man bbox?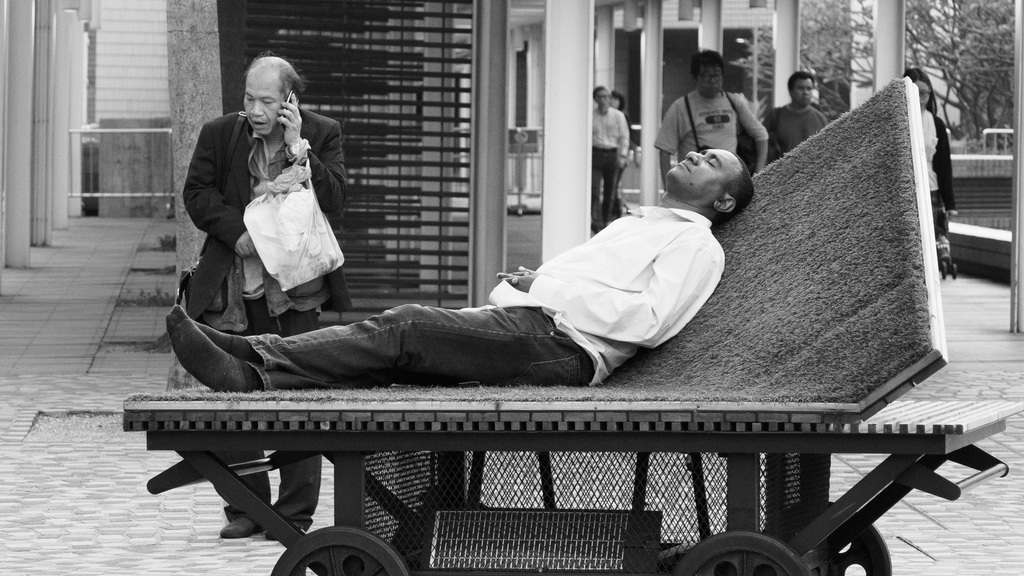
[x1=656, y1=58, x2=771, y2=195]
